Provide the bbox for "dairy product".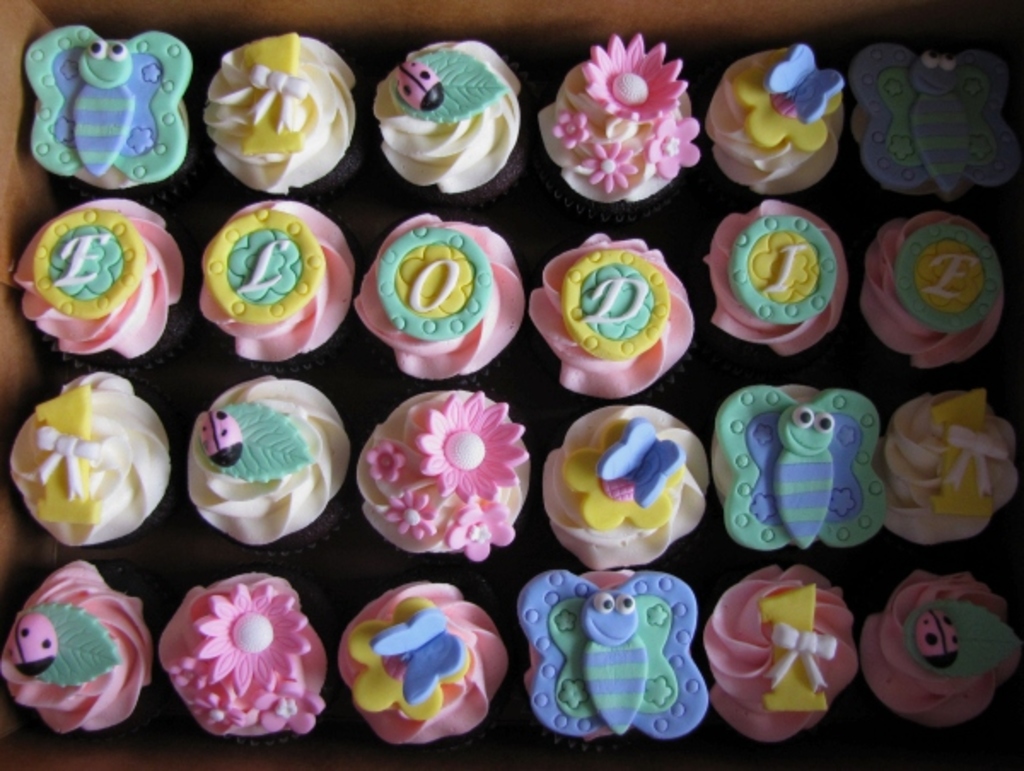
(19,205,183,358).
